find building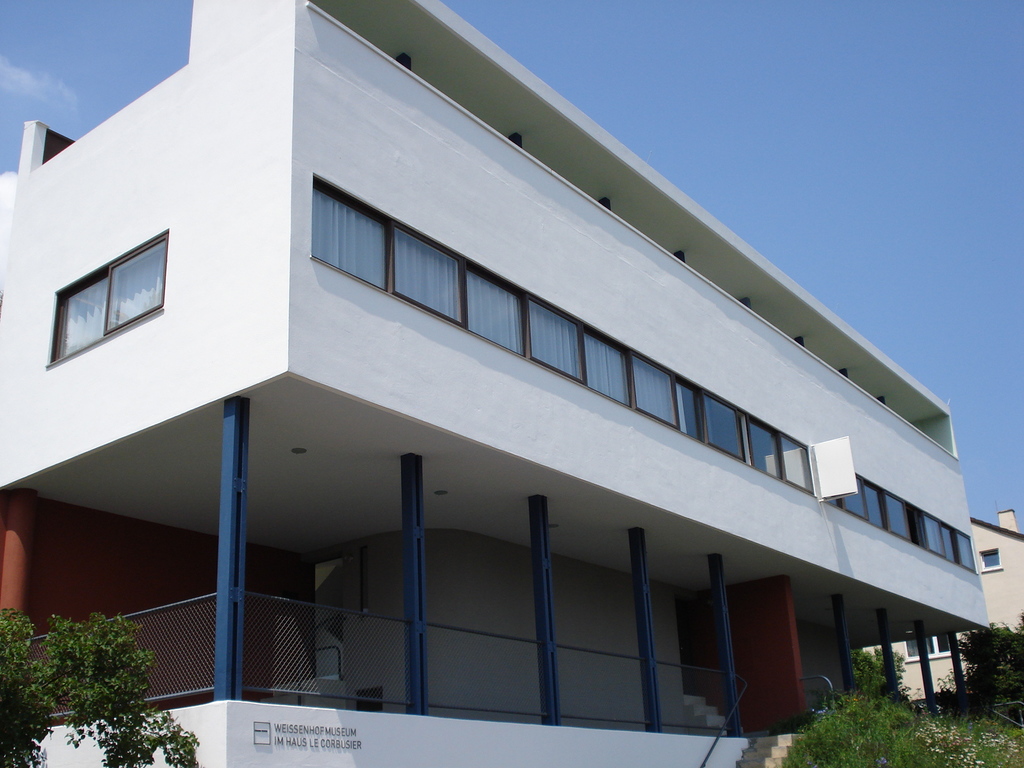
<bbox>0, 0, 986, 767</bbox>
